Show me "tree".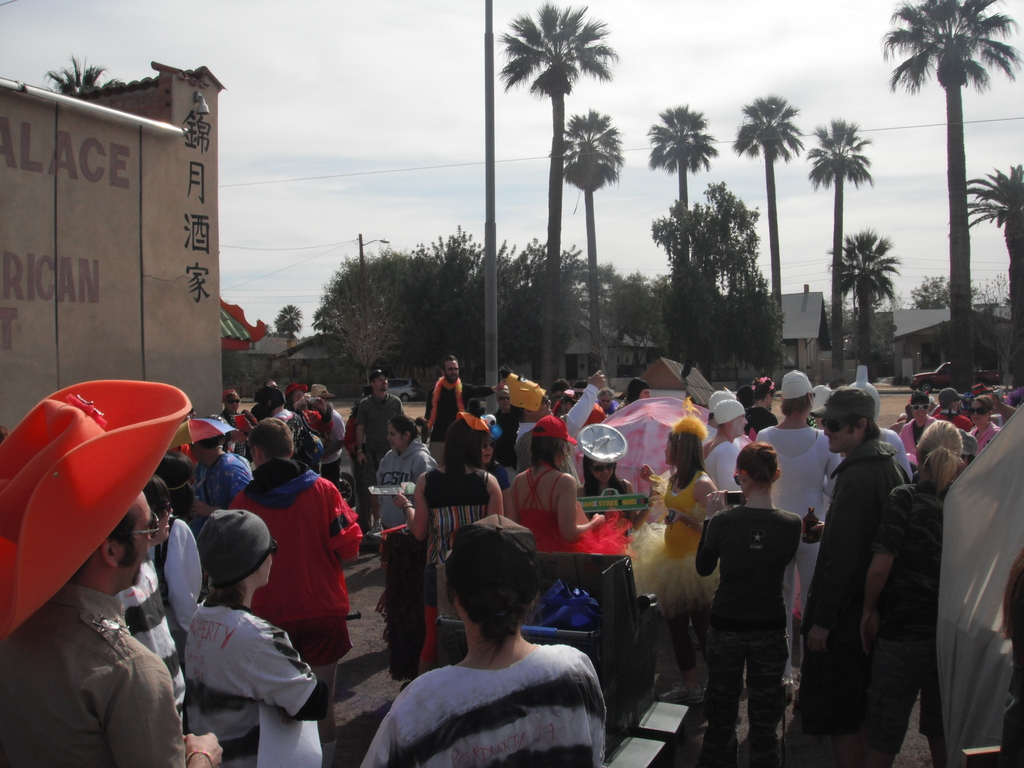
"tree" is here: <bbox>340, 276, 408, 388</bbox>.
